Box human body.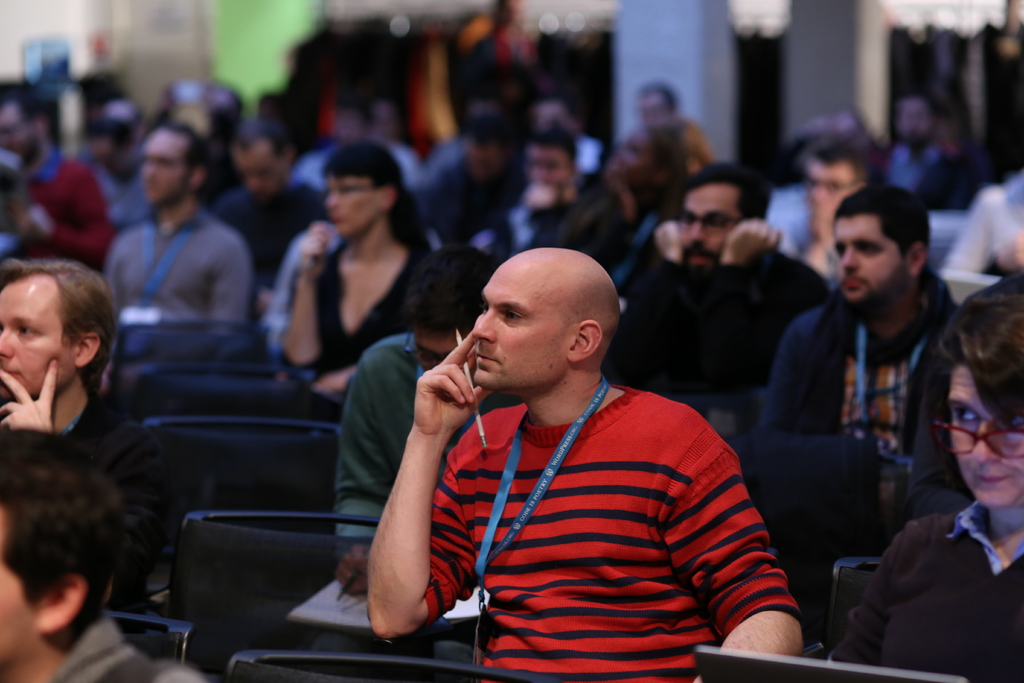
(0,425,210,682).
